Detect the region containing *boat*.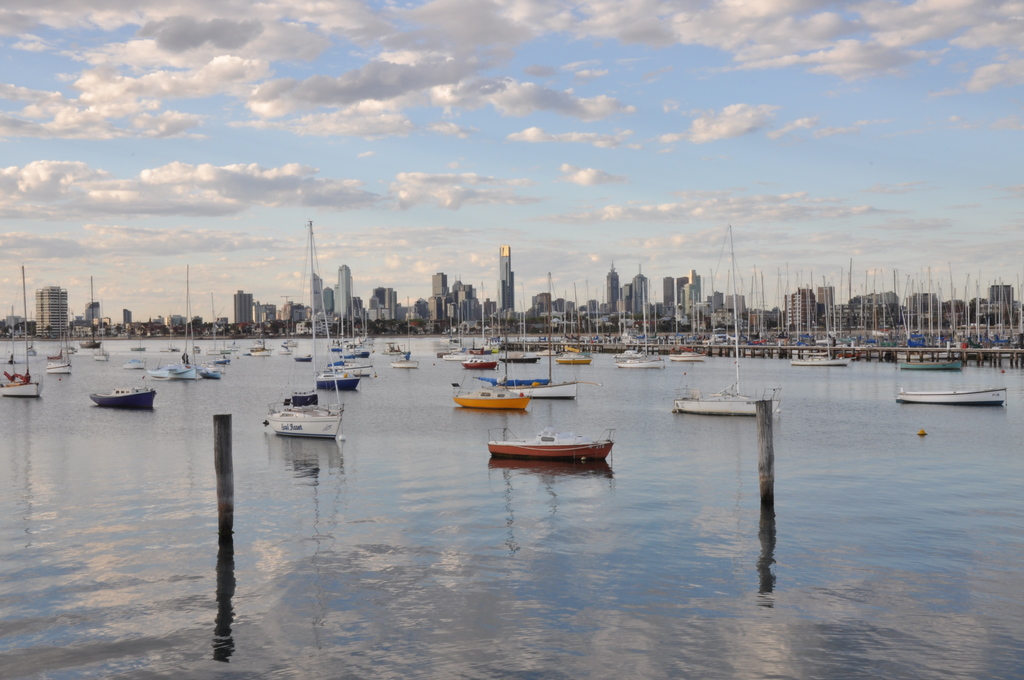
rect(340, 335, 385, 369).
